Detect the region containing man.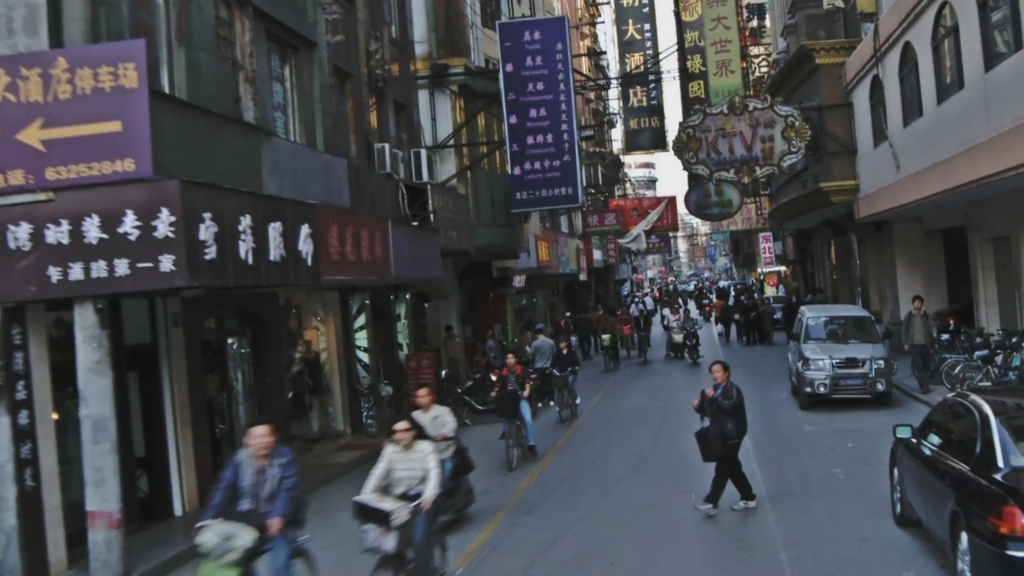
x1=900, y1=294, x2=940, y2=396.
